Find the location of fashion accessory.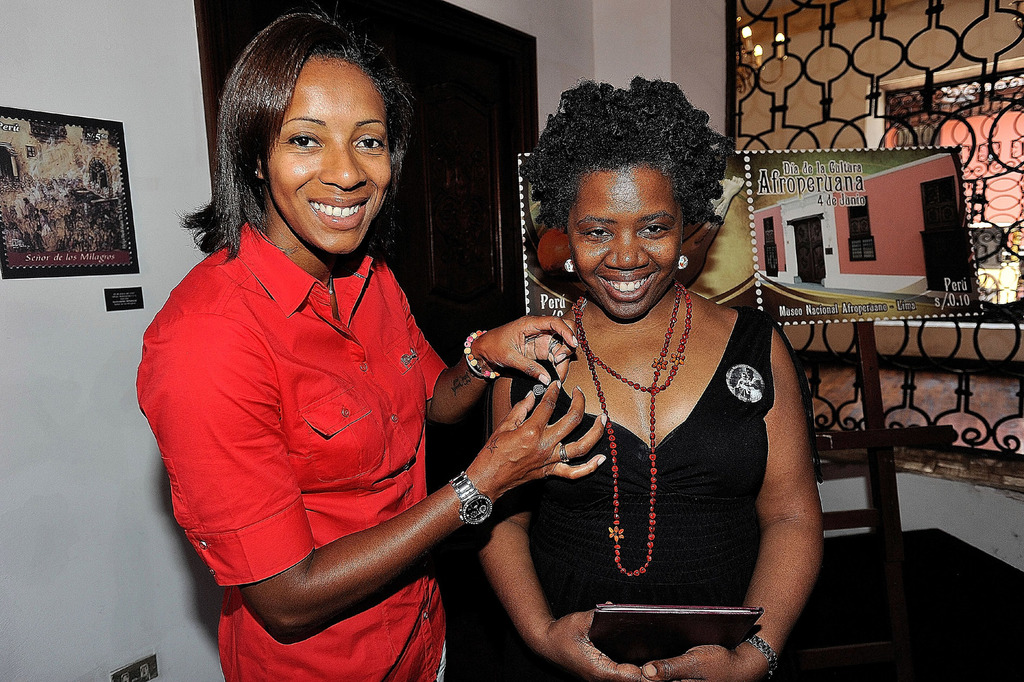
Location: Rect(569, 281, 694, 578).
